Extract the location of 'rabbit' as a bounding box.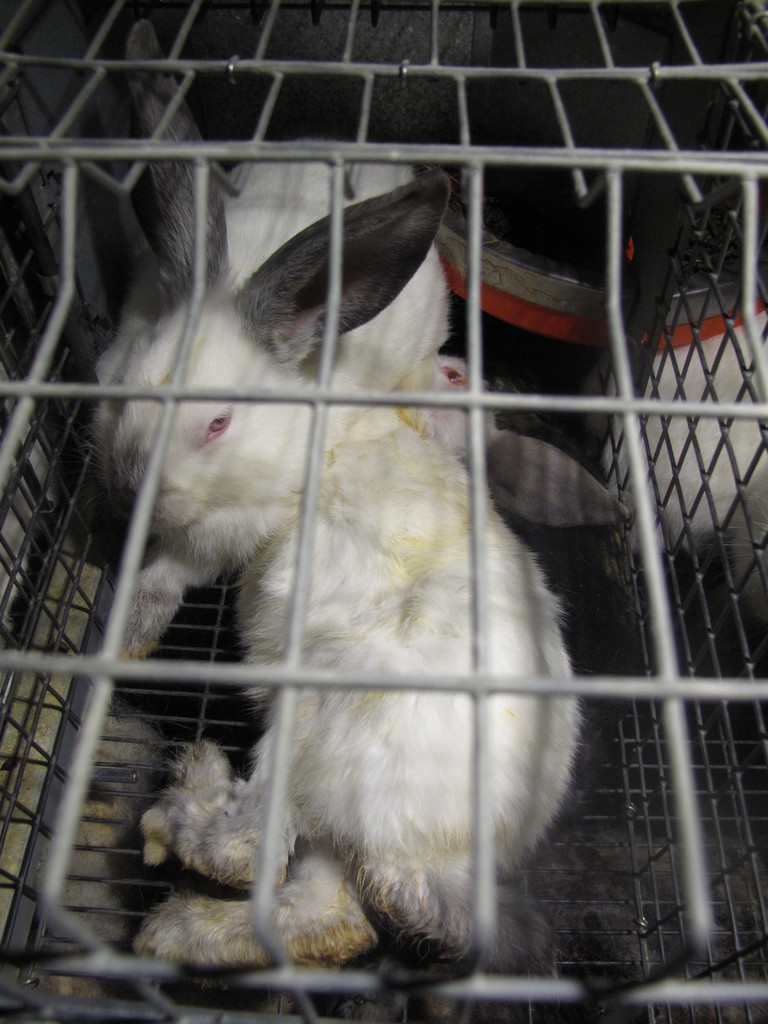
90 13 581 988.
